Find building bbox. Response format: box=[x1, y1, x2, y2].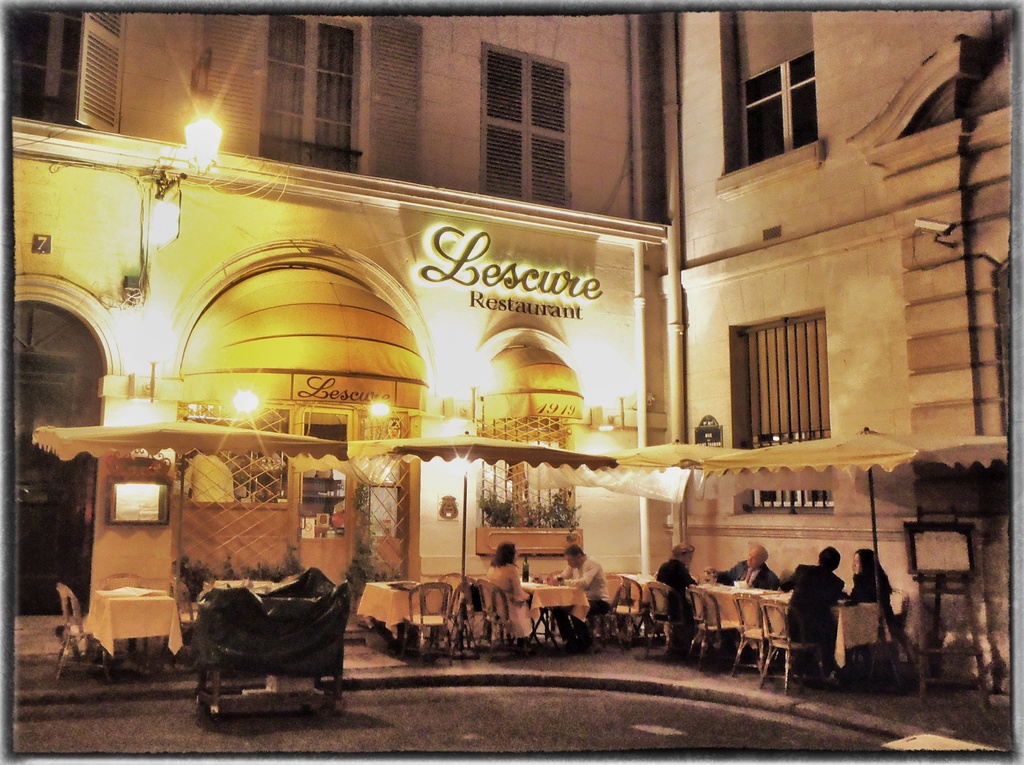
box=[16, 15, 672, 615].
